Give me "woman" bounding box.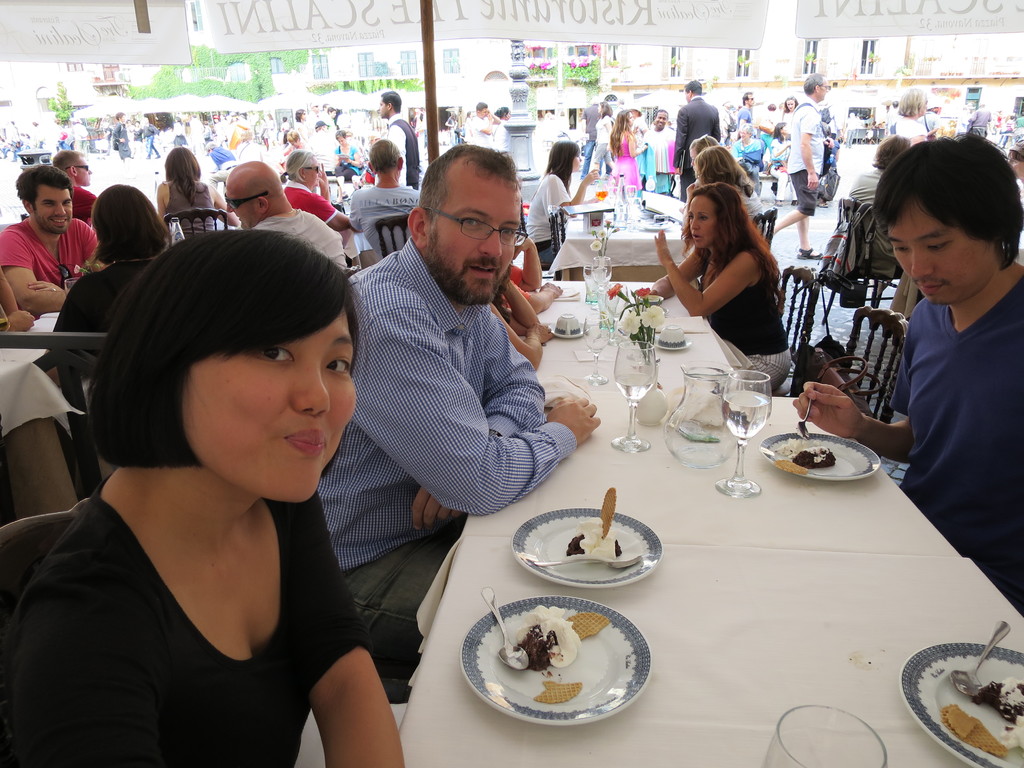
<bbox>172, 115, 188, 145</bbox>.
